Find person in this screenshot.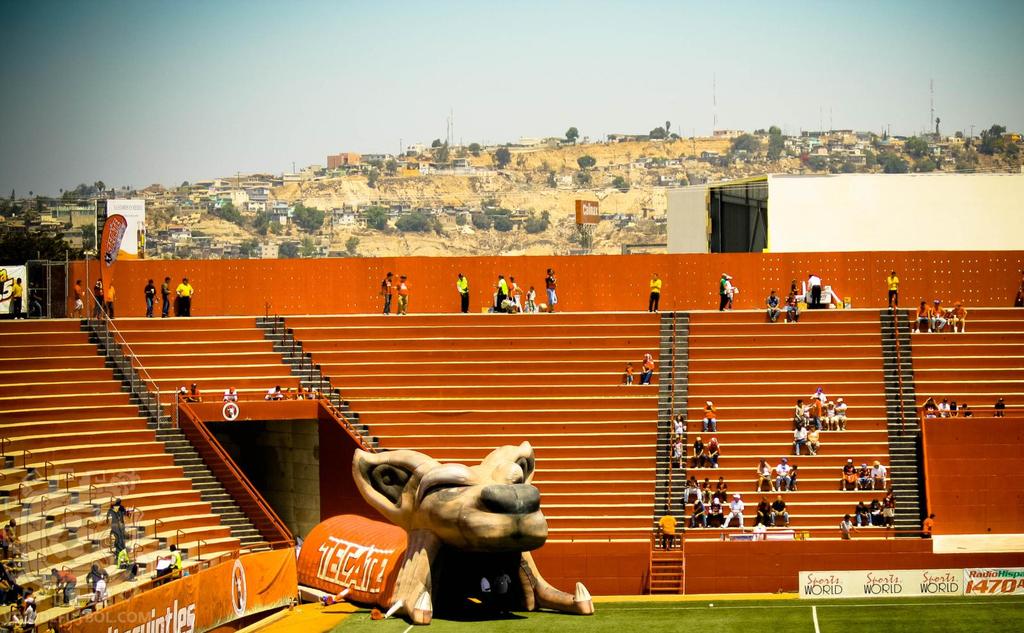
The bounding box for person is 787,463,799,488.
